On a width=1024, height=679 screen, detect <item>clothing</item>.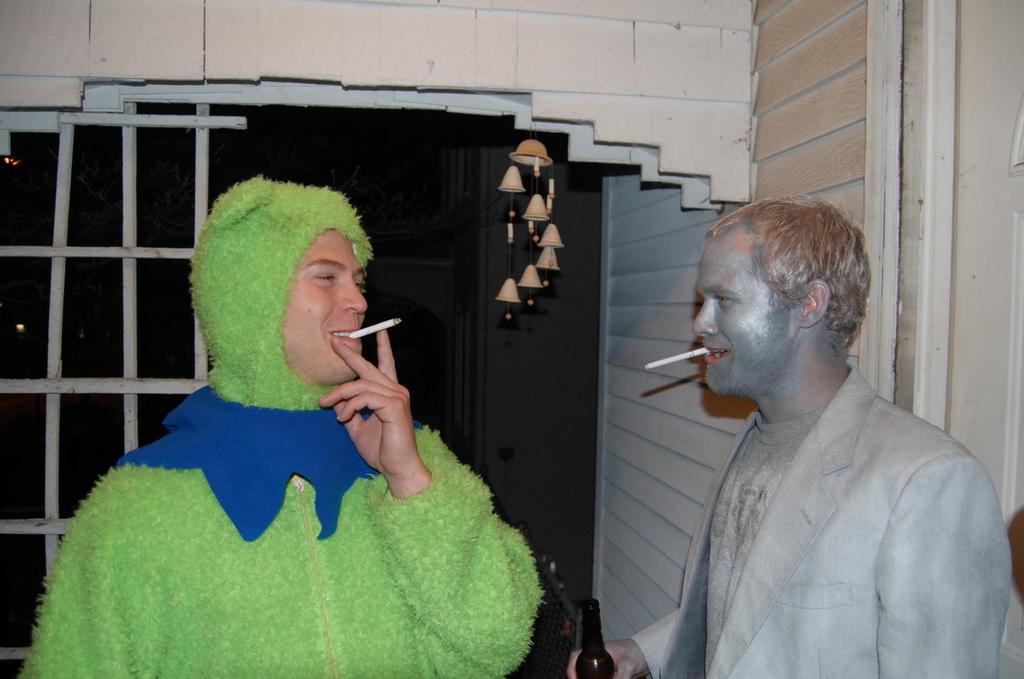
x1=19 y1=177 x2=543 y2=678.
